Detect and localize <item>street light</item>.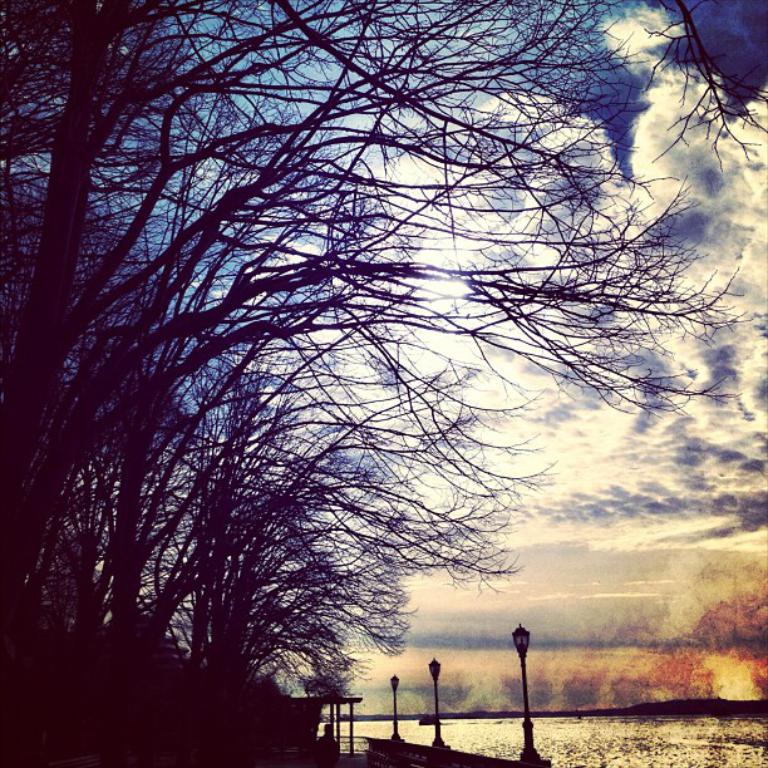
Localized at 387/673/400/739.
